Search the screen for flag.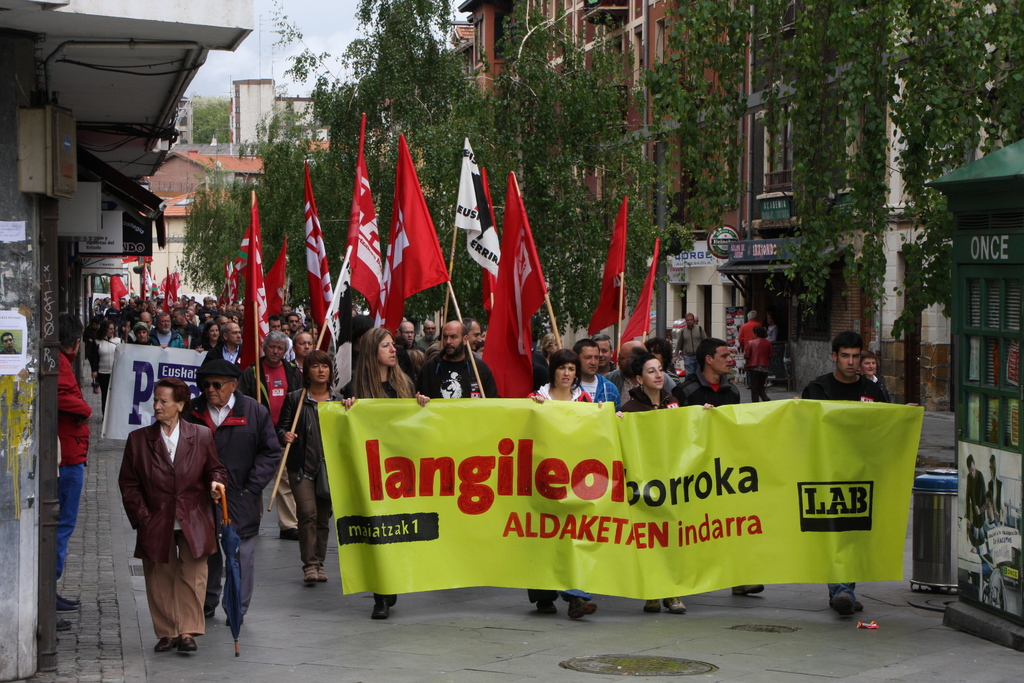
Found at 583 194 630 336.
